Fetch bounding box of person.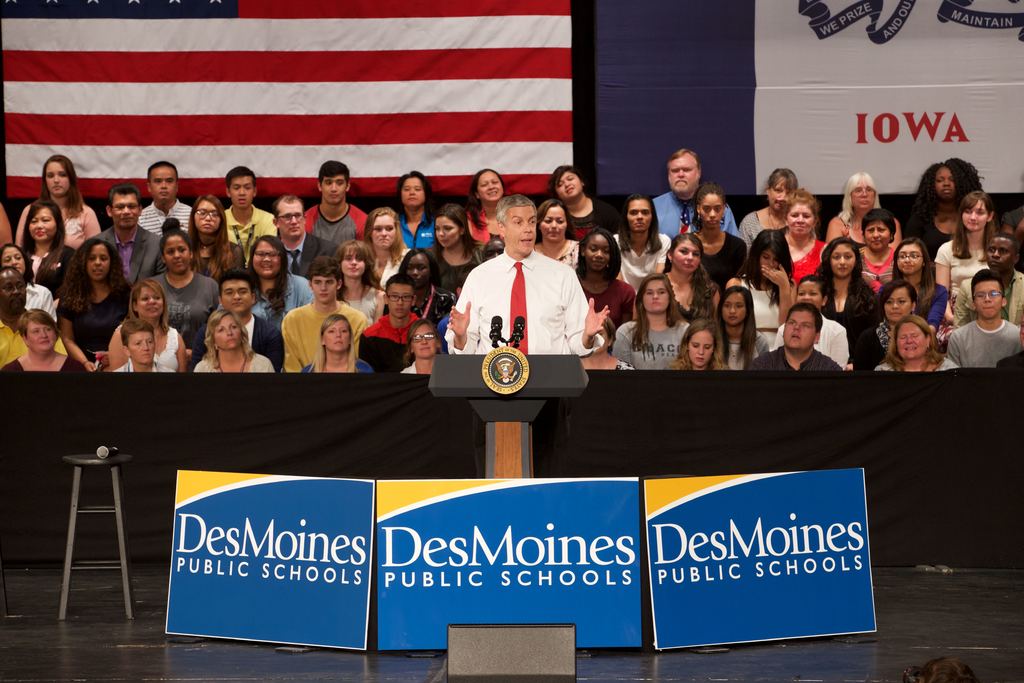
Bbox: <region>668, 305, 728, 364</region>.
